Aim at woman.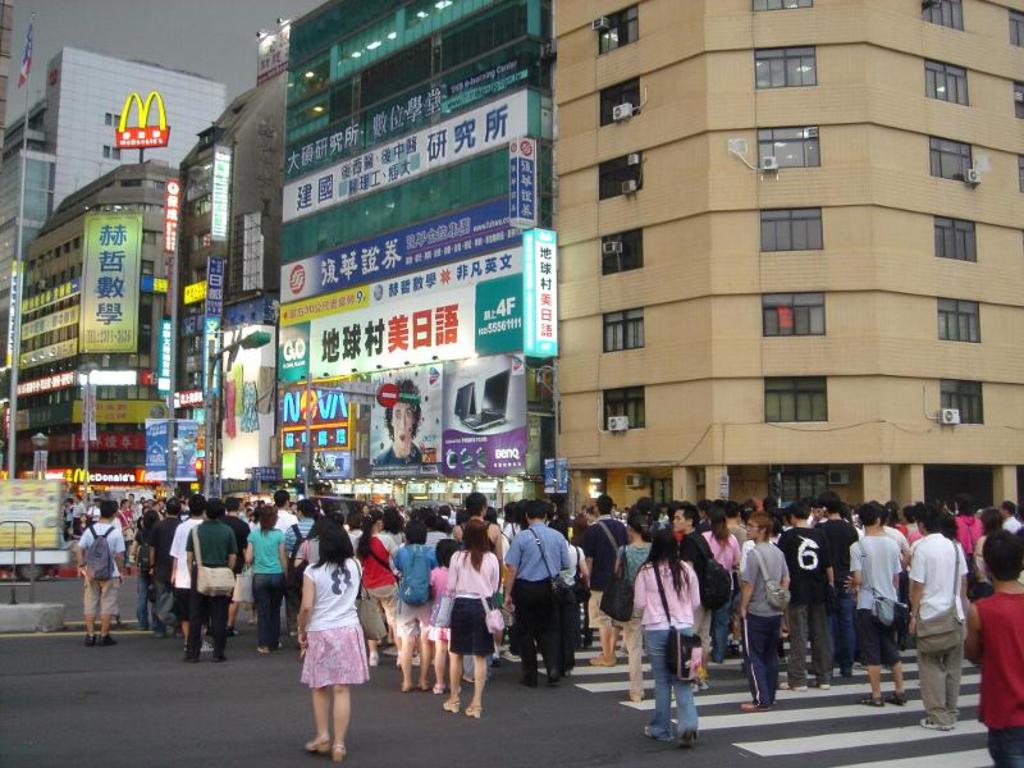
Aimed at bbox(620, 515, 655, 700).
